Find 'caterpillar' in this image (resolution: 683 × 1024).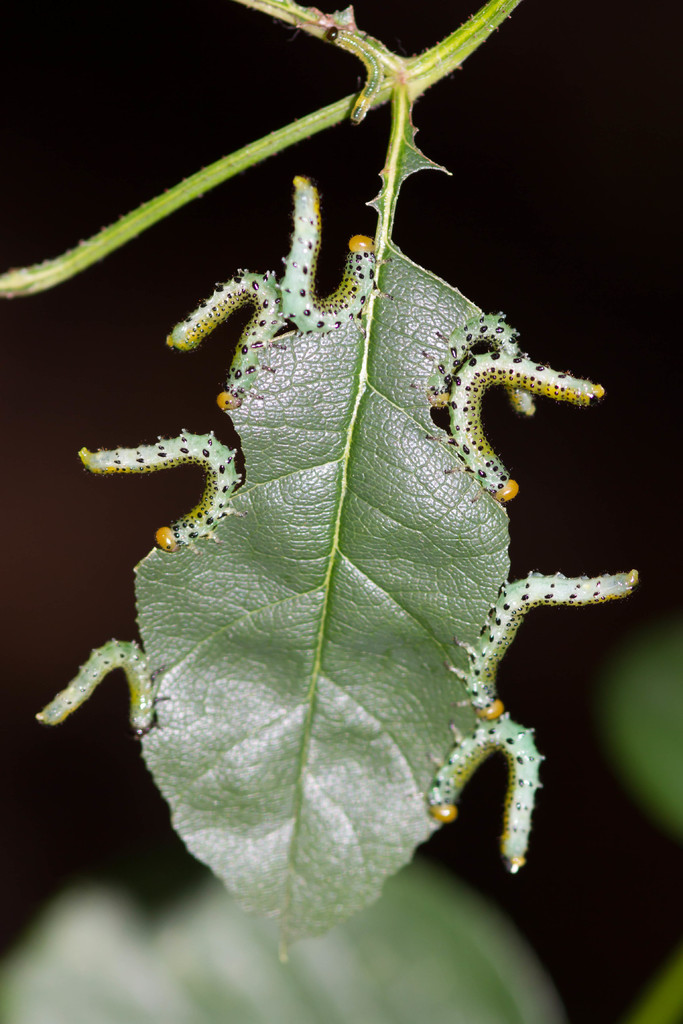
bbox=(37, 634, 152, 736).
